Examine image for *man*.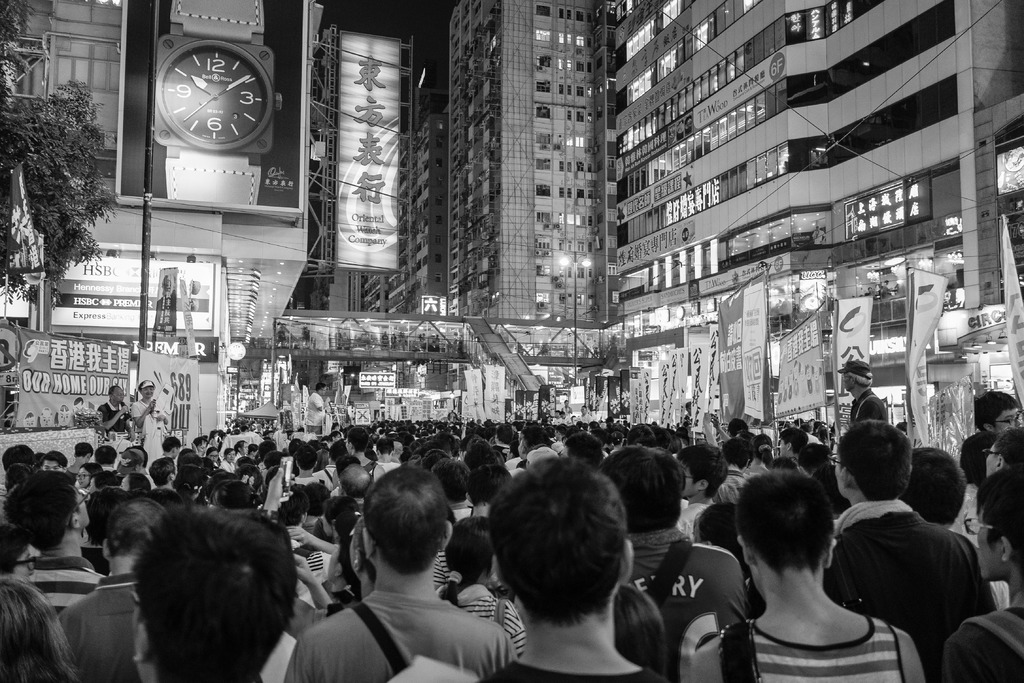
Examination result: <box>572,404,591,425</box>.
